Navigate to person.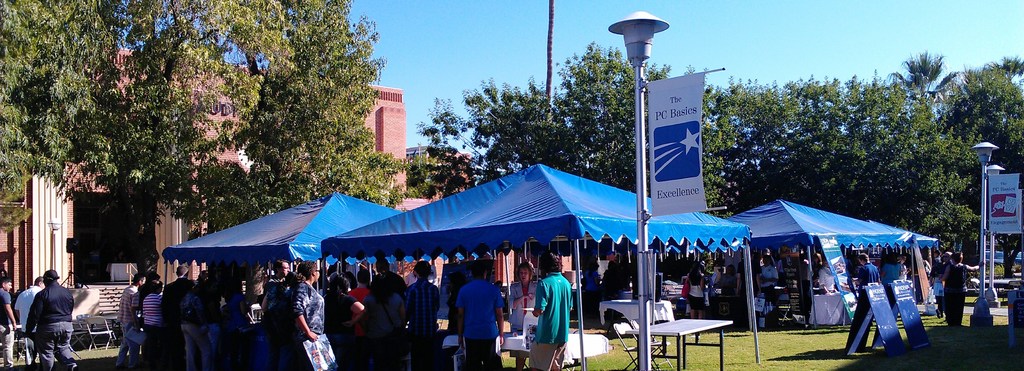
Navigation target: locate(0, 274, 21, 370).
